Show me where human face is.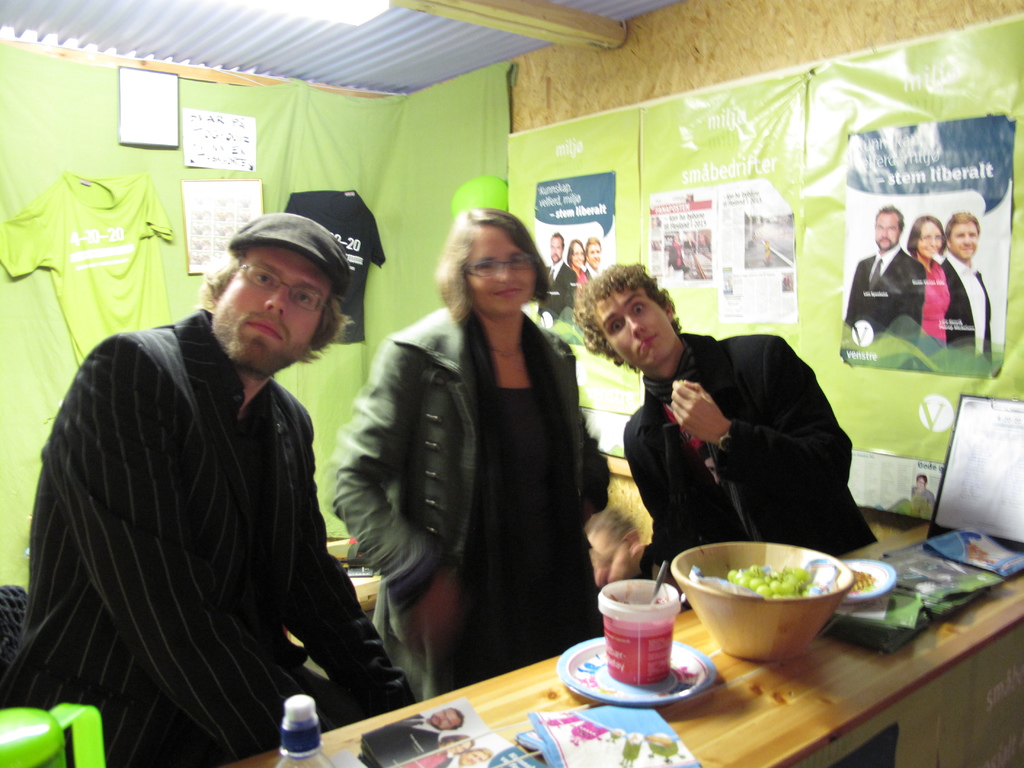
human face is at 594:290:677:368.
